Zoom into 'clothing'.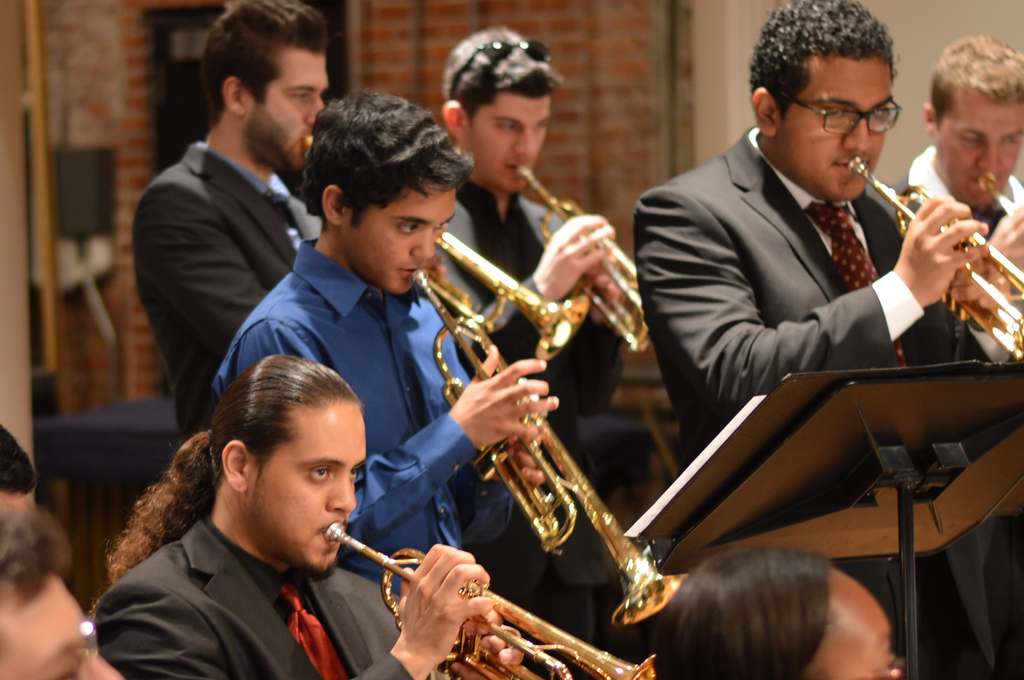
Zoom target: BBox(643, 79, 980, 459).
